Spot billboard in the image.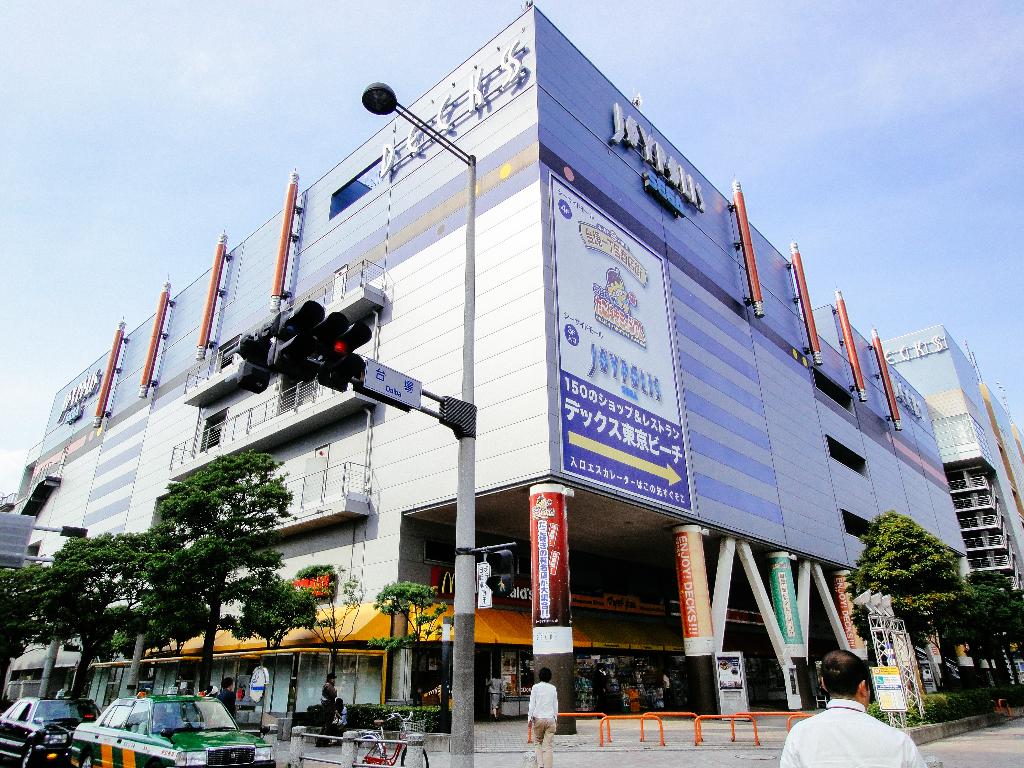
billboard found at locate(552, 180, 700, 511).
